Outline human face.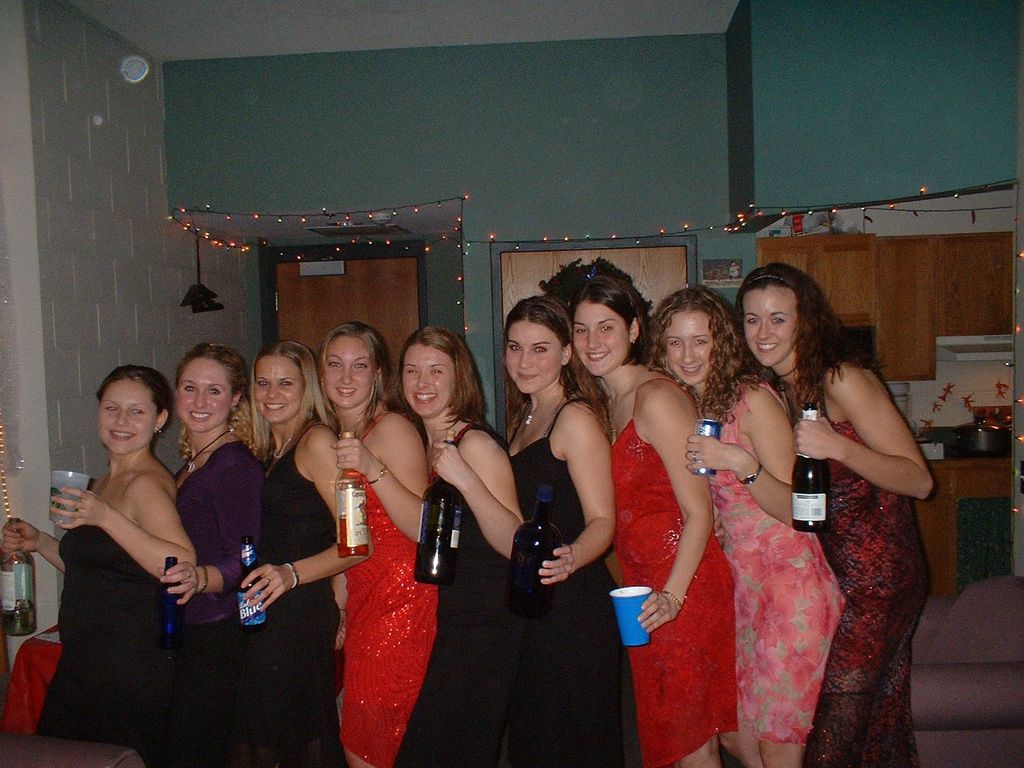
Outline: [570, 299, 630, 377].
